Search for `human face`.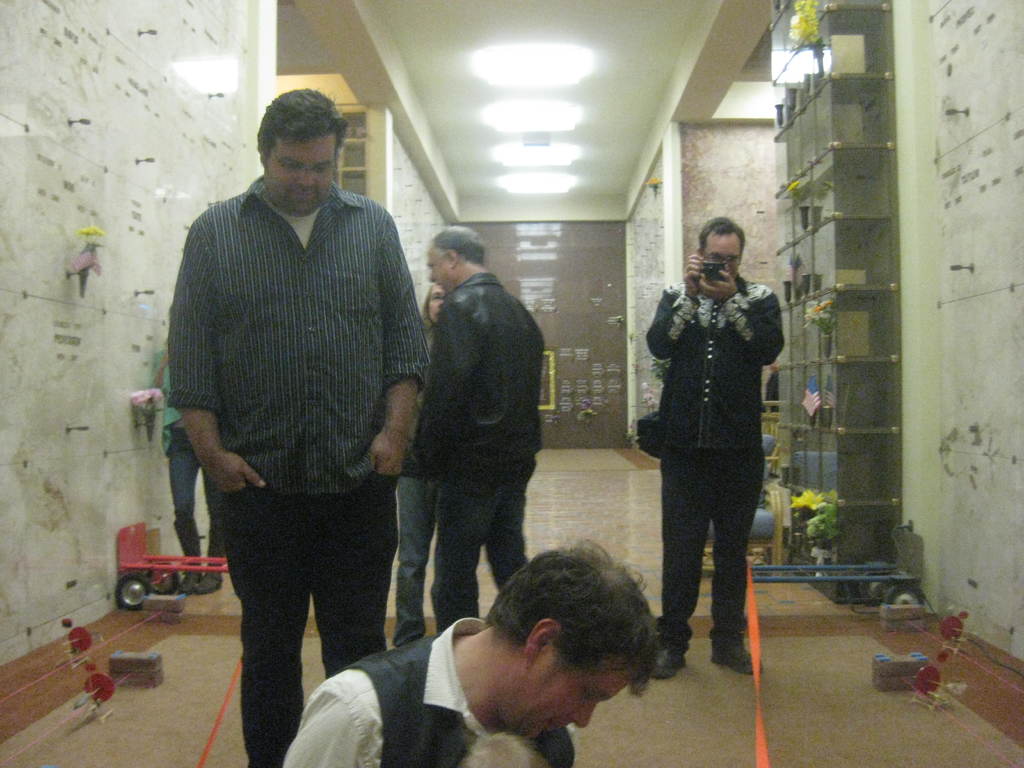
Found at [left=705, top=228, right=742, bottom=278].
